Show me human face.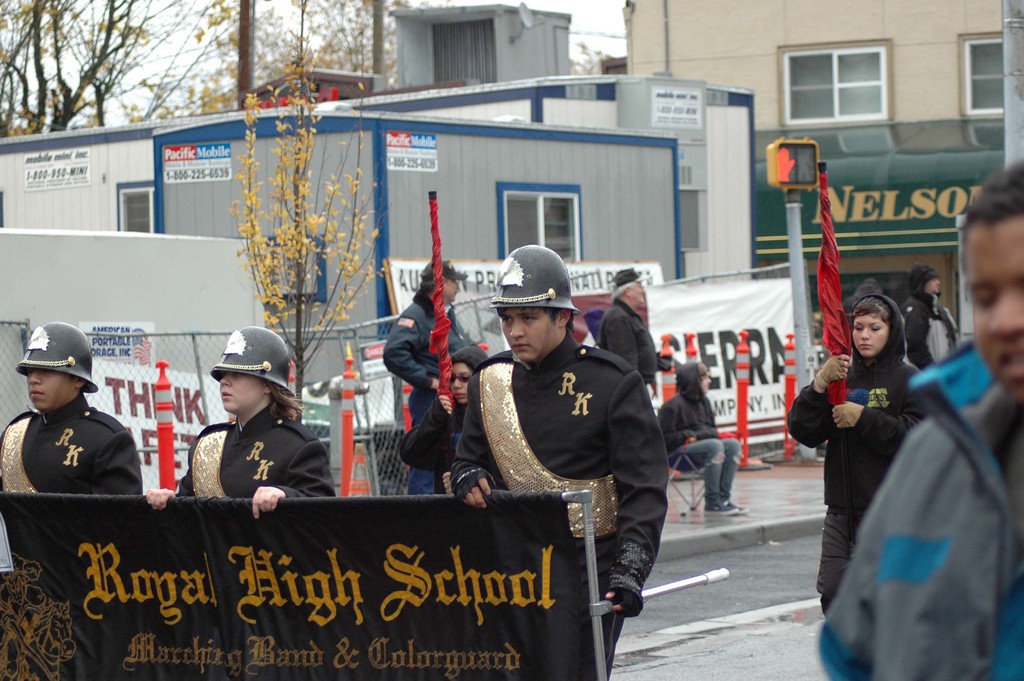
human face is here: [629,279,646,302].
